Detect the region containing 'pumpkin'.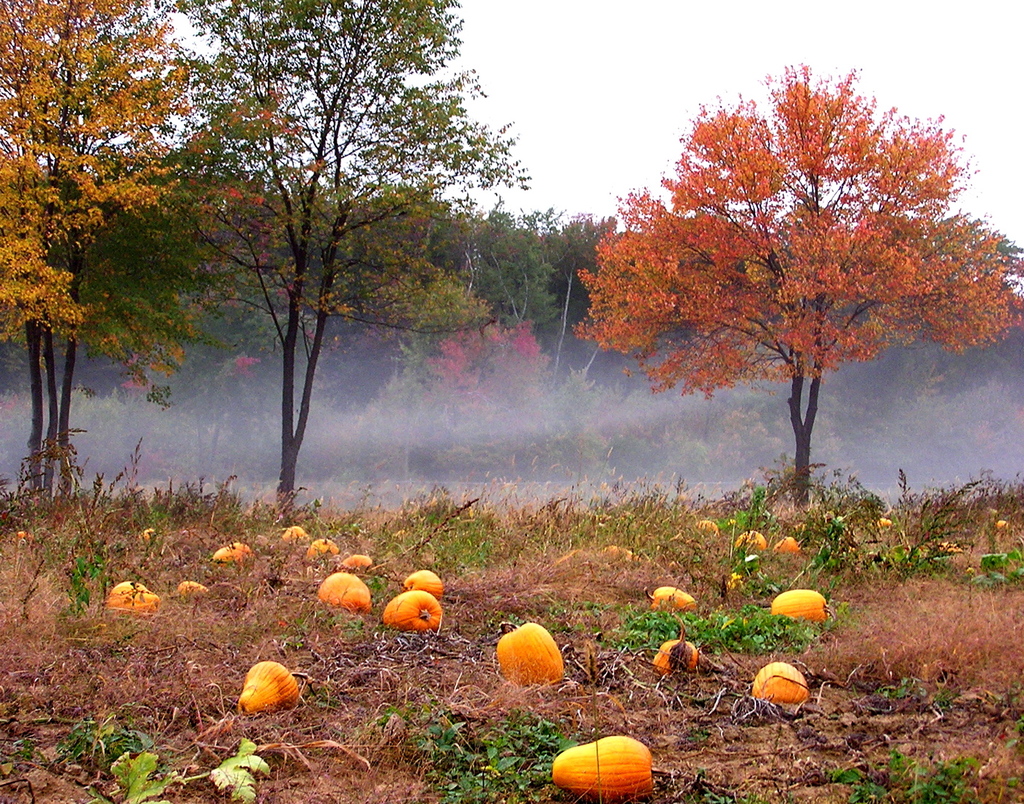
detection(318, 569, 370, 616).
